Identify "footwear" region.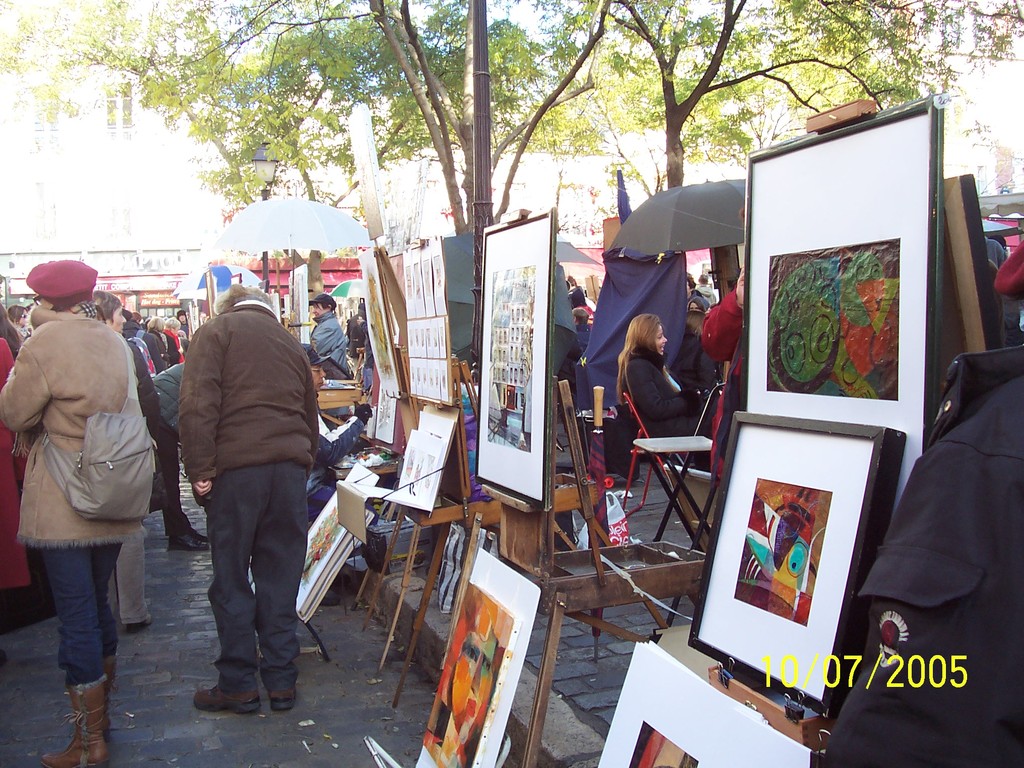
Region: region(126, 610, 154, 638).
